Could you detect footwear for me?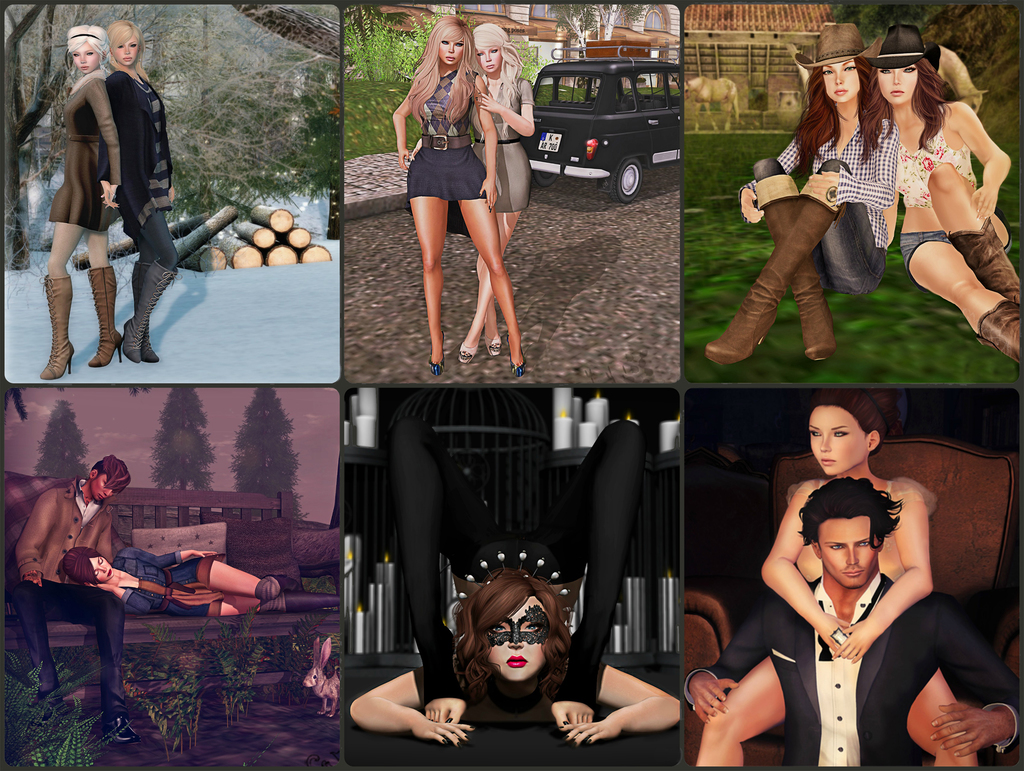
Detection result: (974,295,1023,366).
